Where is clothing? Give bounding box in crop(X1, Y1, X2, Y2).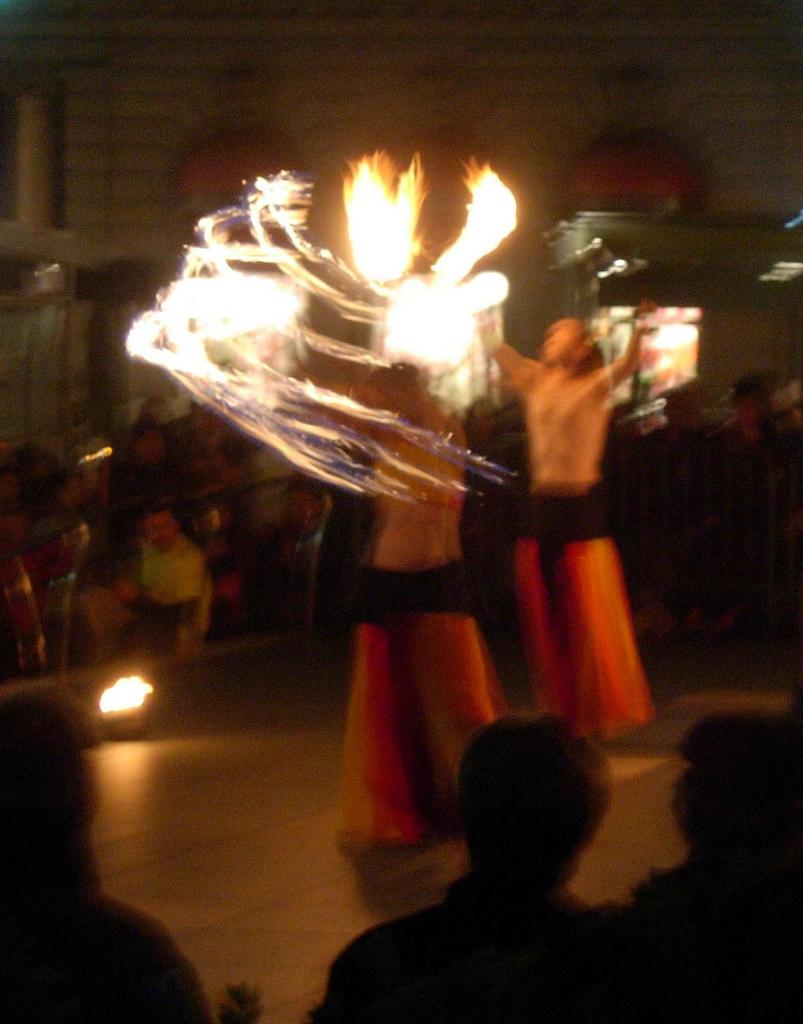
crop(492, 366, 631, 748).
